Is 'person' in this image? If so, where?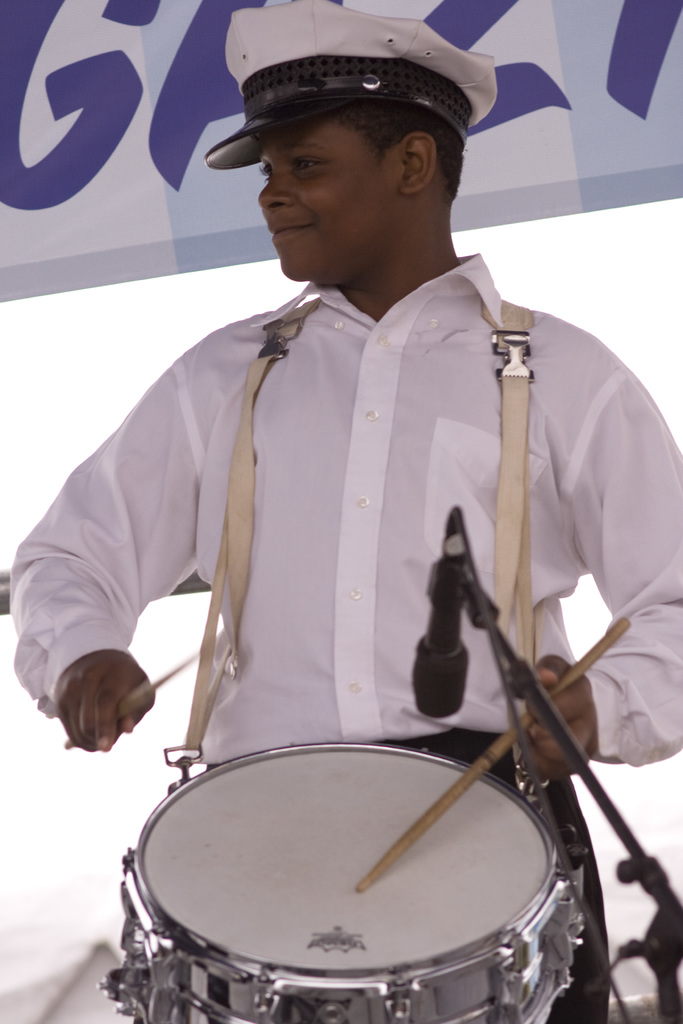
Yes, at 15 0 680 1021.
